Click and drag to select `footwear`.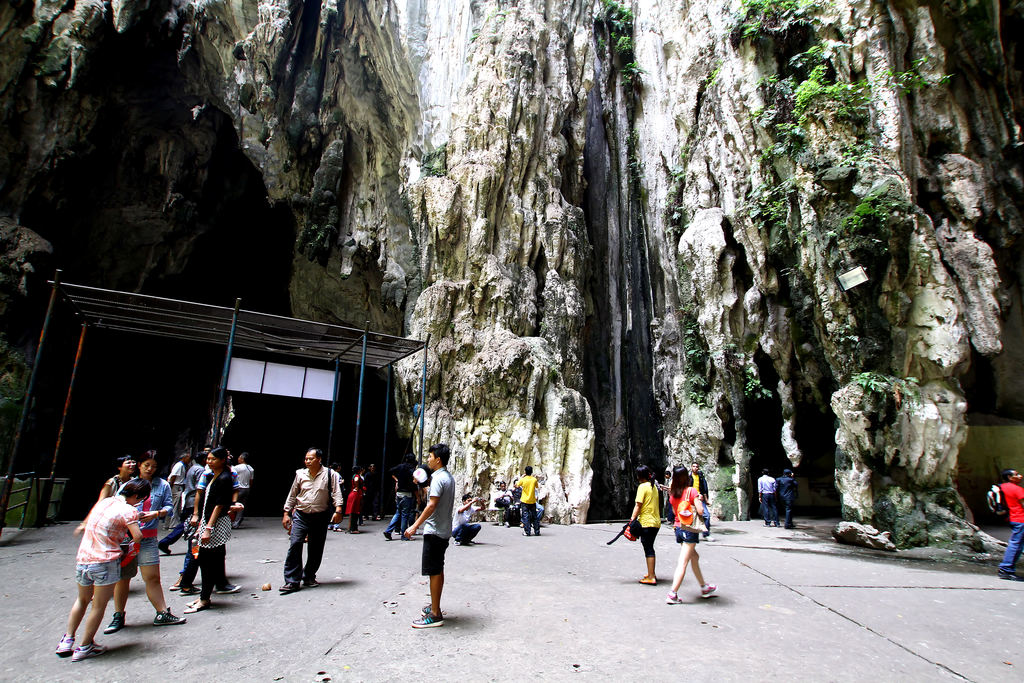
Selection: (x1=998, y1=572, x2=1023, y2=582).
